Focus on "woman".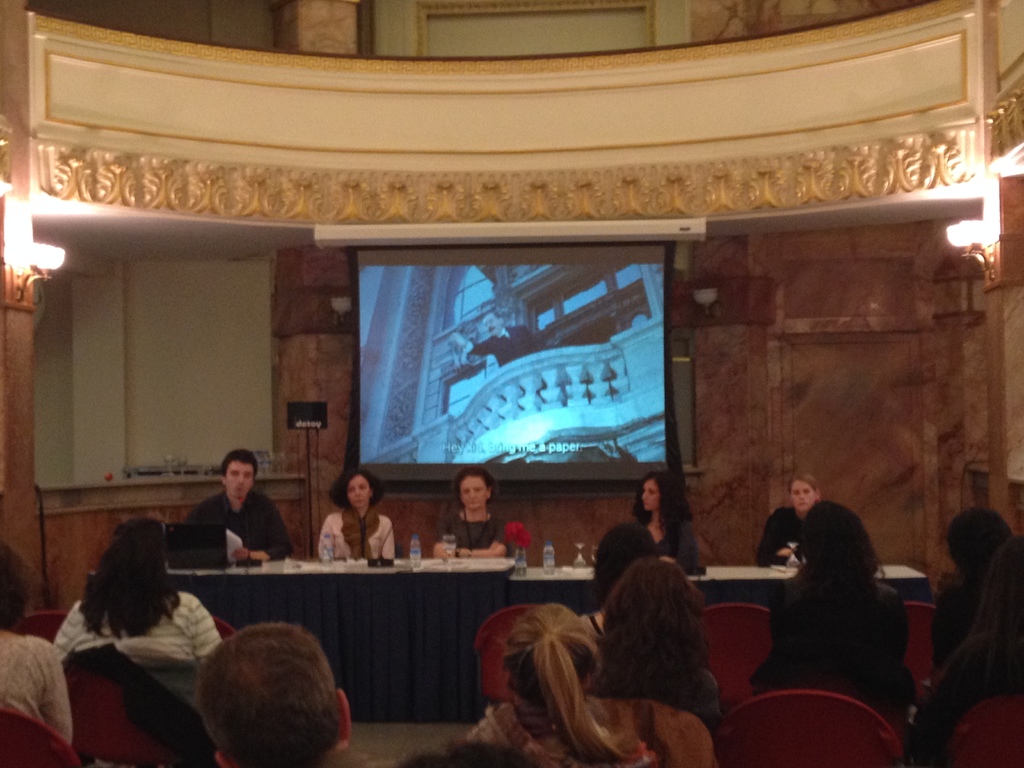
Focused at [433,468,518,563].
